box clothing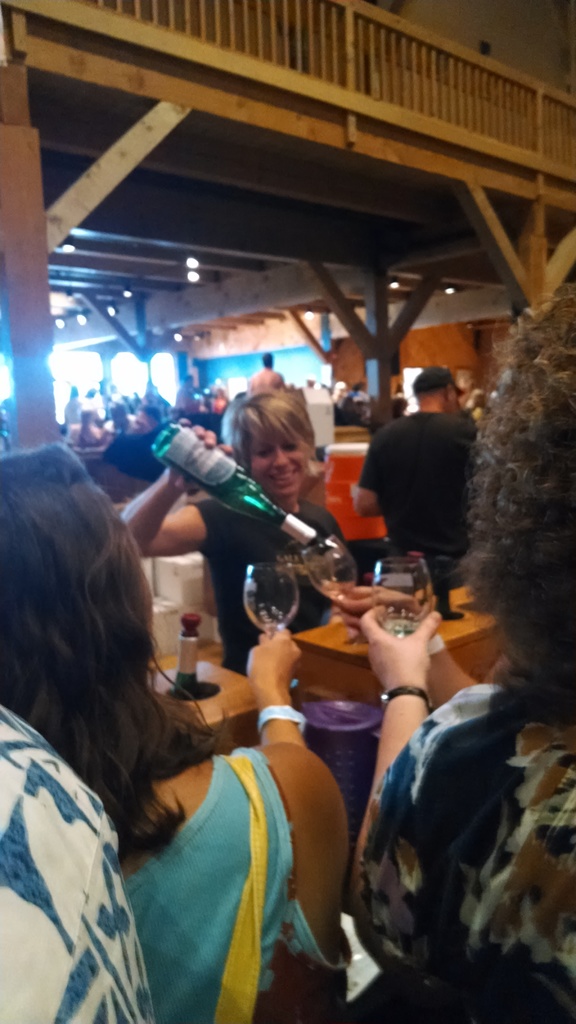
bbox=(63, 396, 81, 419)
